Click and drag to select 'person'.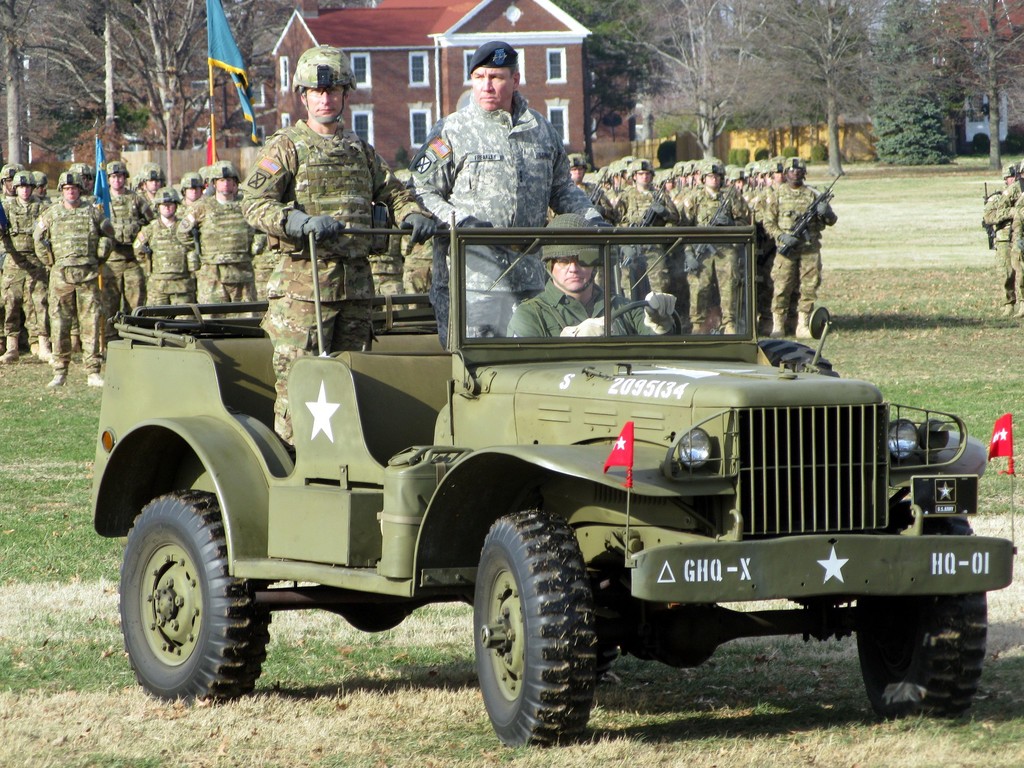
Selection: (236, 45, 396, 461).
